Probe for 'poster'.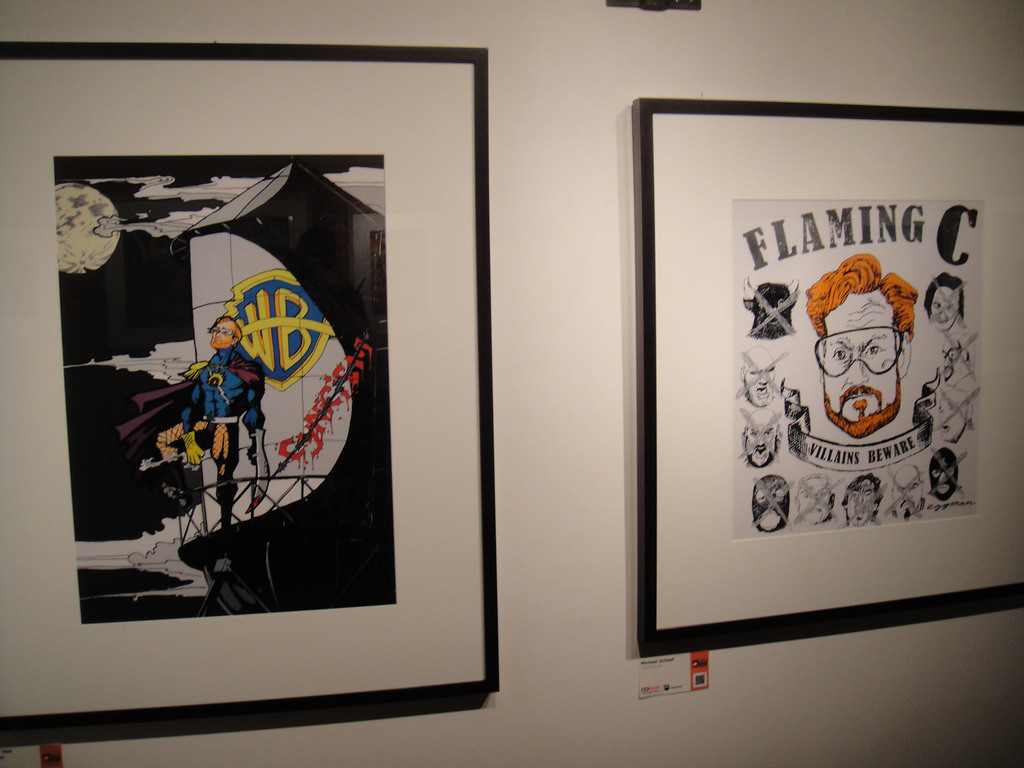
Probe result: <region>632, 655, 710, 695</region>.
